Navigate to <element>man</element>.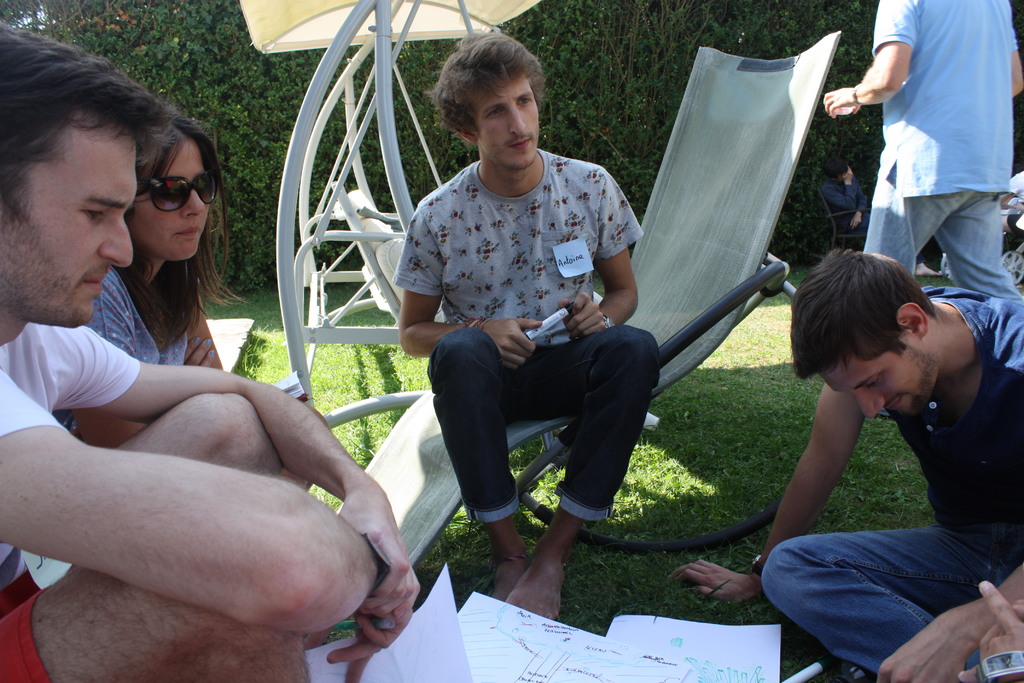
Navigation target: box=[1, 22, 419, 682].
